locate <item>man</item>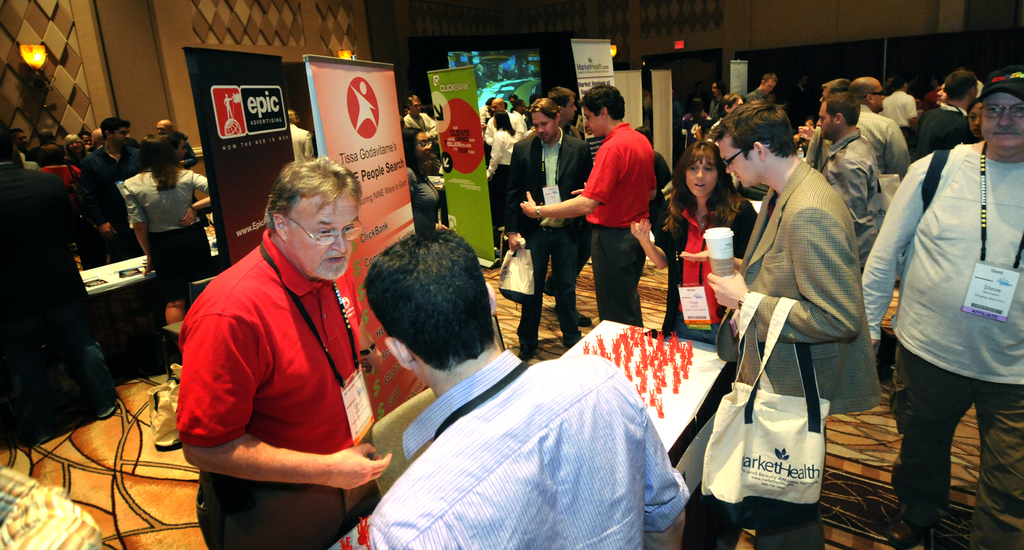
[x1=497, y1=97, x2=590, y2=364]
